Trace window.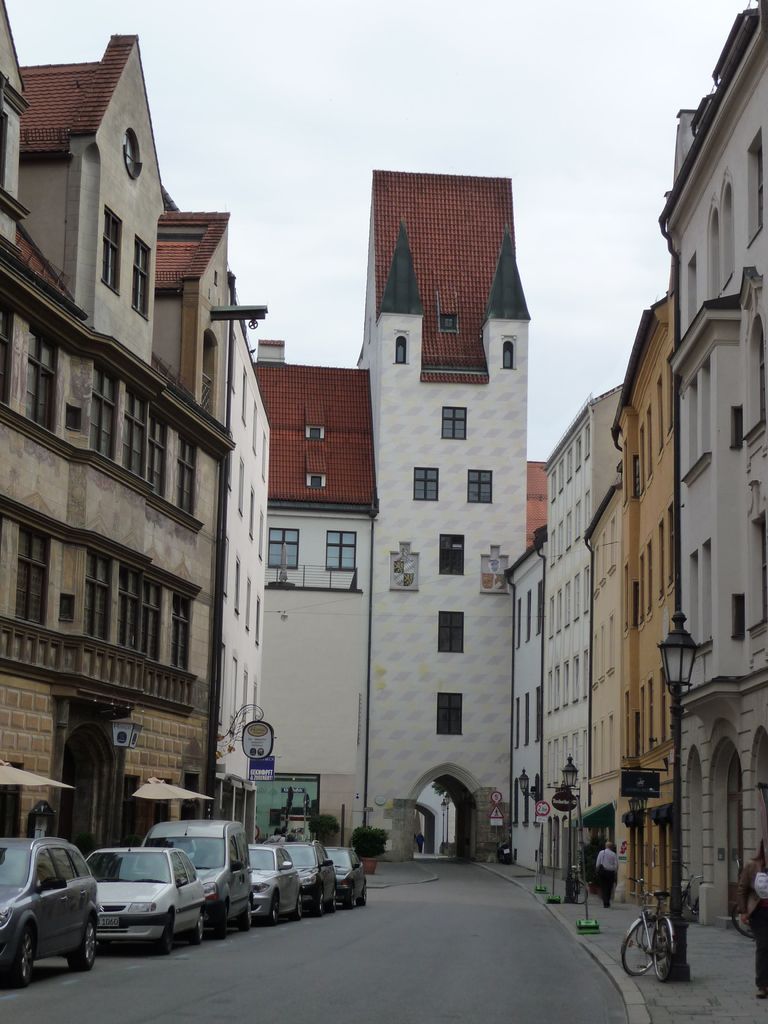
Traced to [122,566,148,653].
